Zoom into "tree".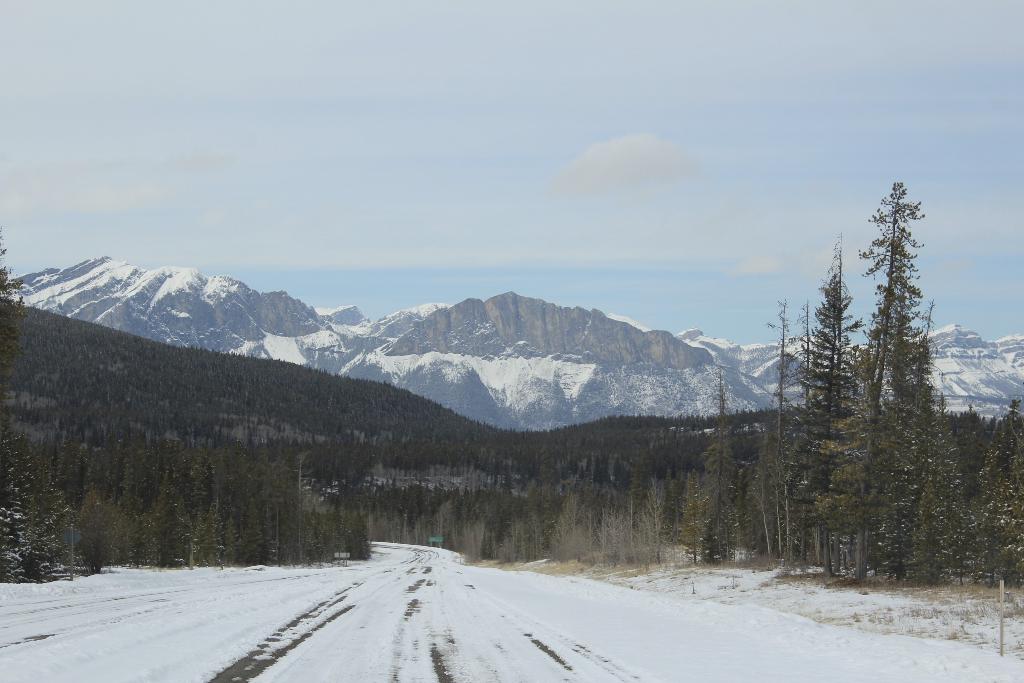
Zoom target: (752, 295, 804, 583).
